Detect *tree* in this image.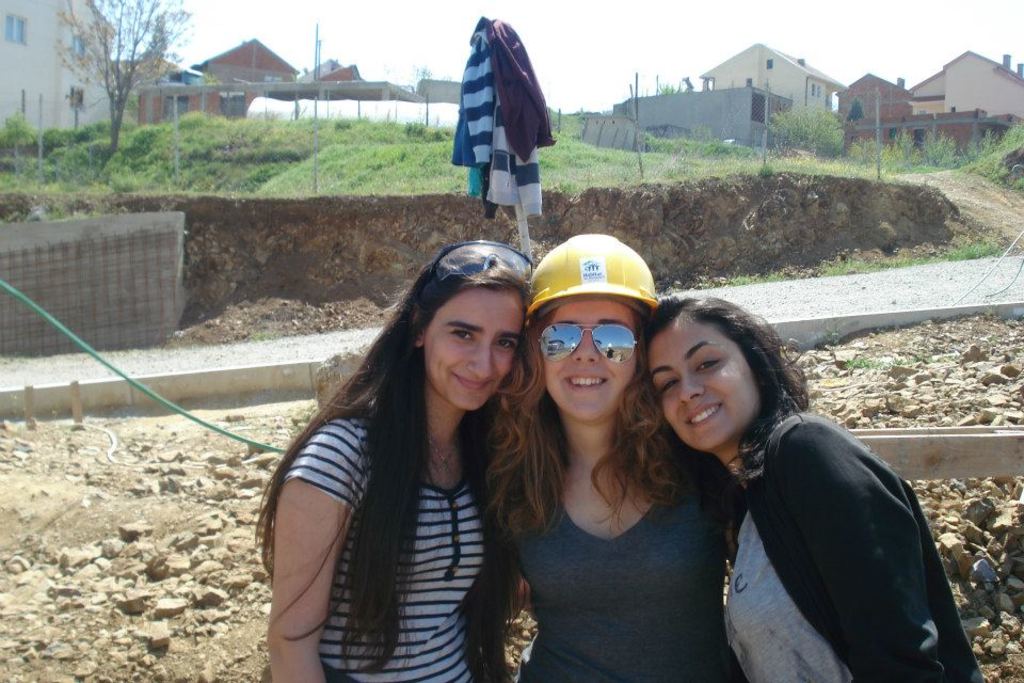
Detection: <region>773, 101, 869, 161</region>.
